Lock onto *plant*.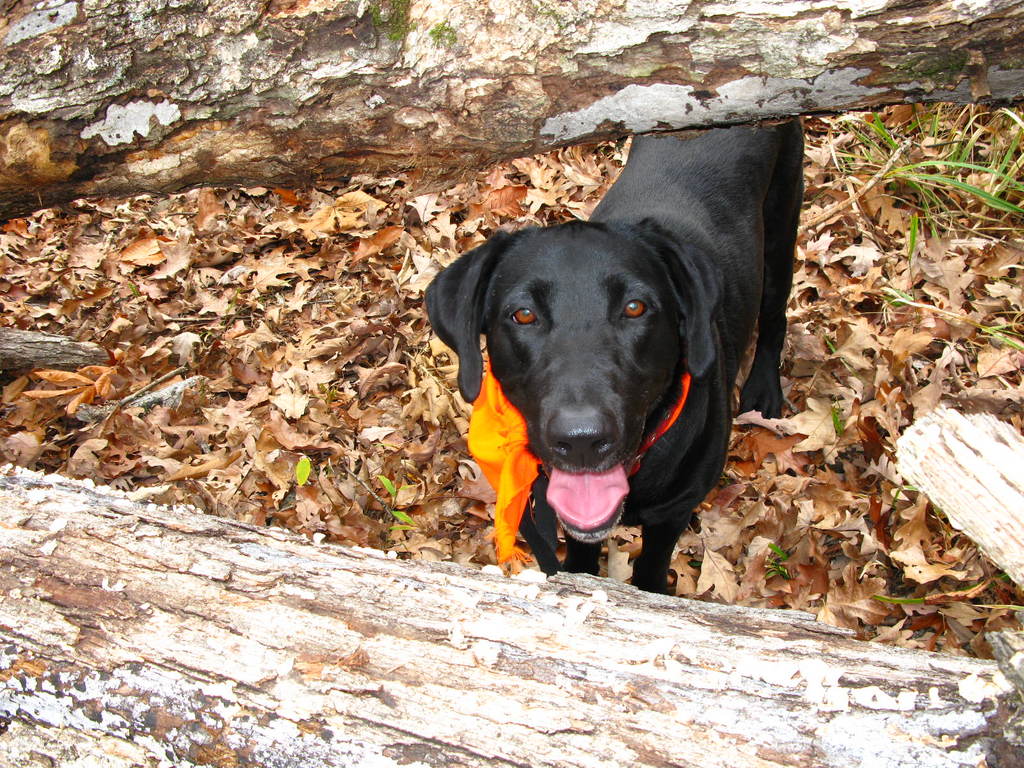
Locked: {"left": 886, "top": 284, "right": 918, "bottom": 314}.
